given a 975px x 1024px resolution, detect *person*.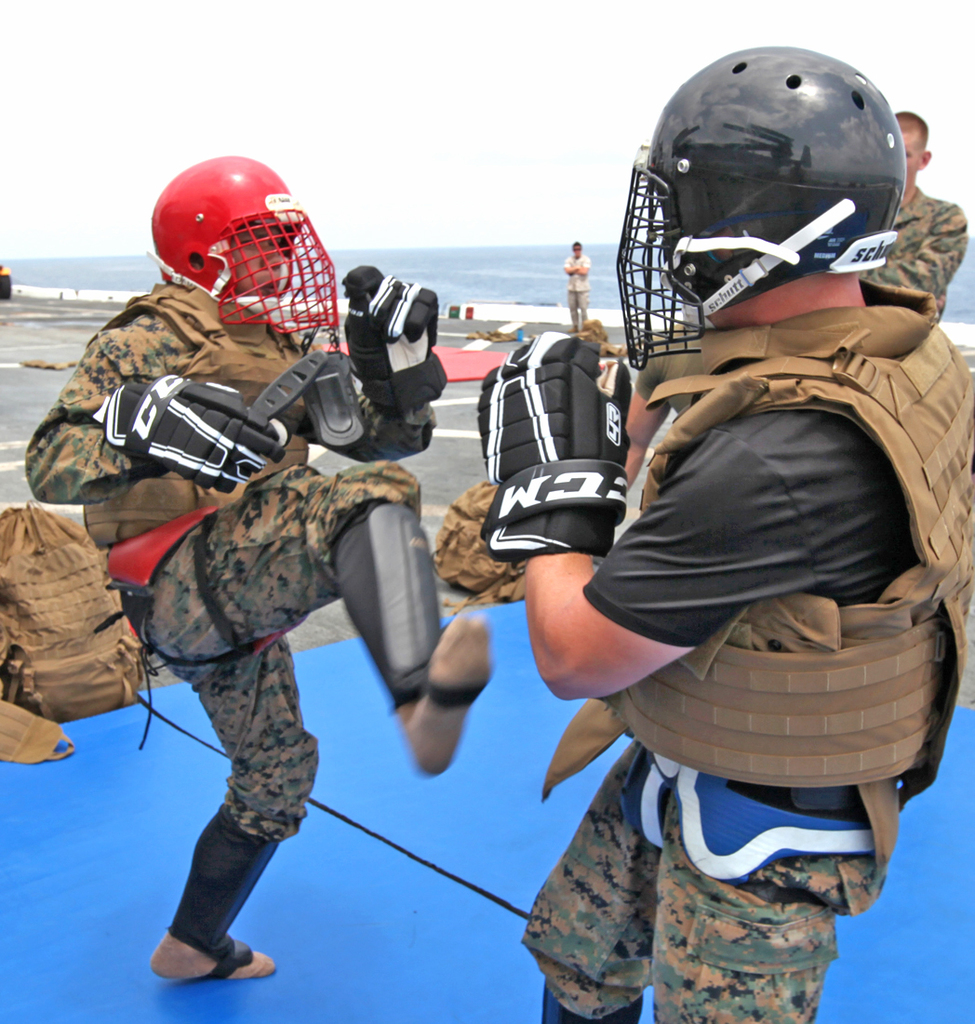
<region>23, 153, 502, 984</region>.
